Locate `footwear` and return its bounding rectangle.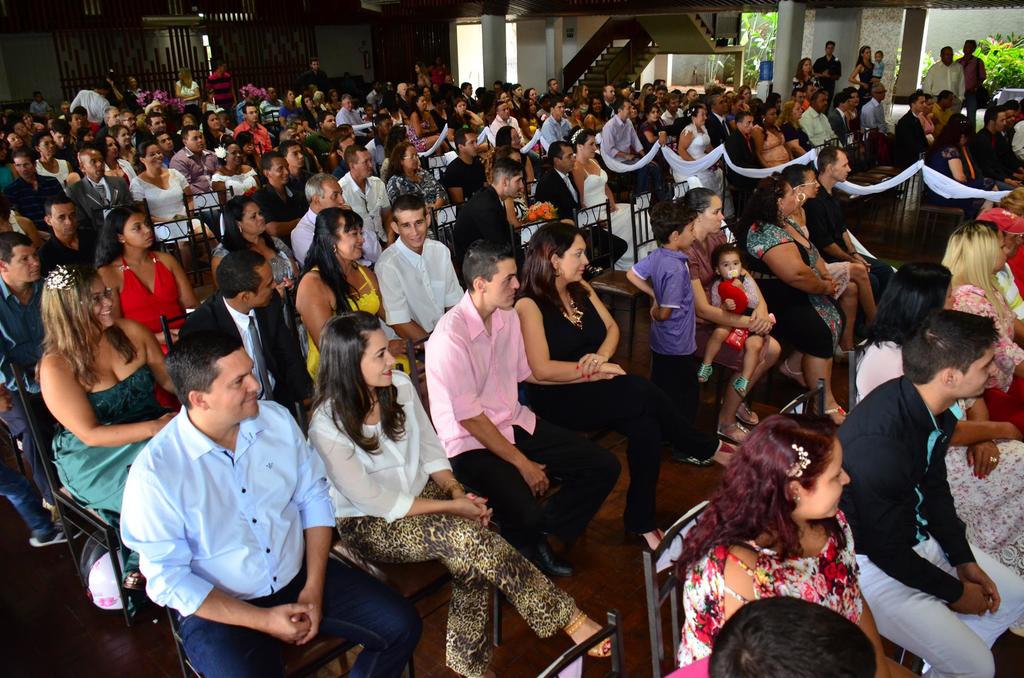
700,364,714,382.
